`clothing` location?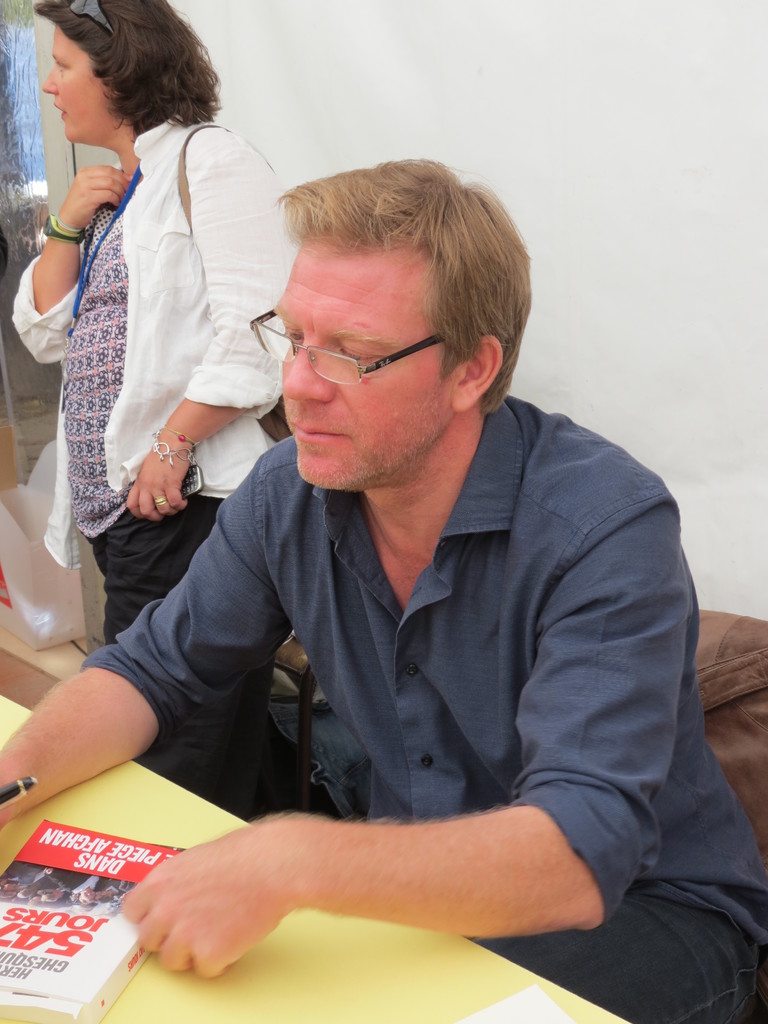
[157, 377, 700, 952]
